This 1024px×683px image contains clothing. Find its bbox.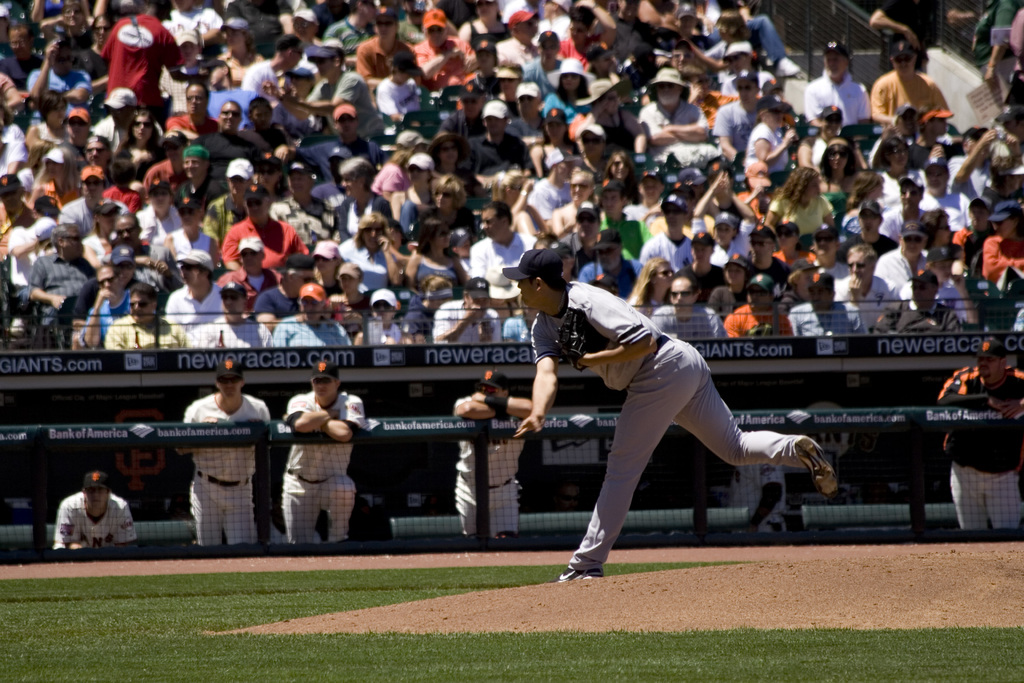
pyautogui.locateOnScreen(454, 390, 527, 543).
